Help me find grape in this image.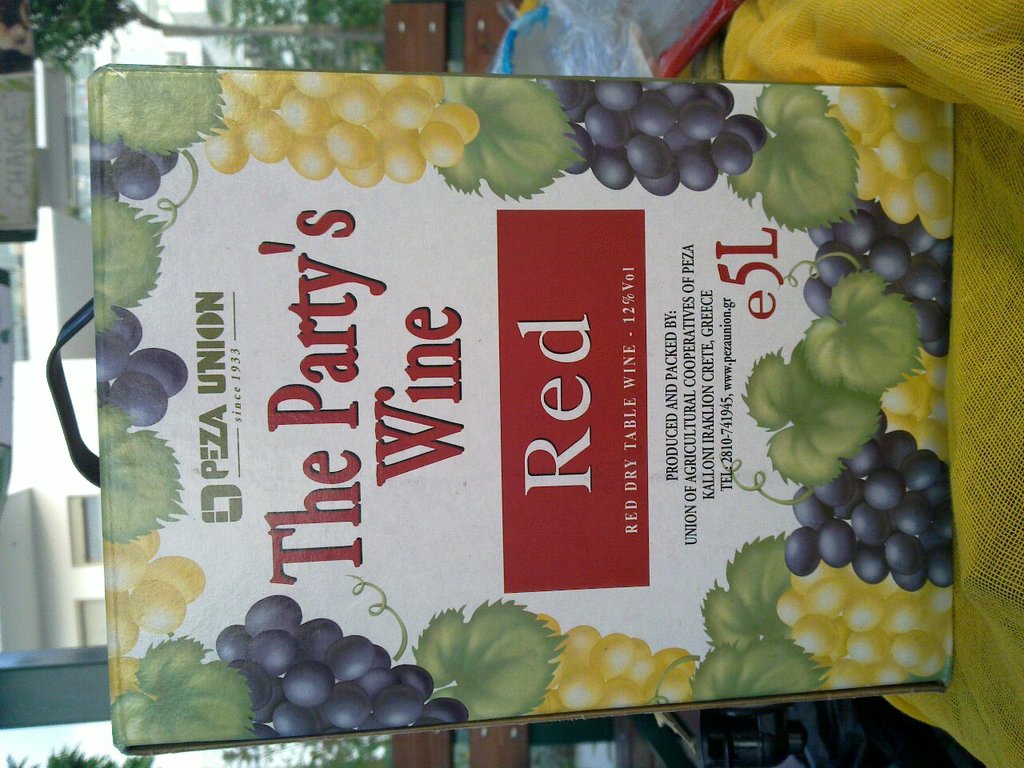
Found it: <box>105,306,141,350</box>.
